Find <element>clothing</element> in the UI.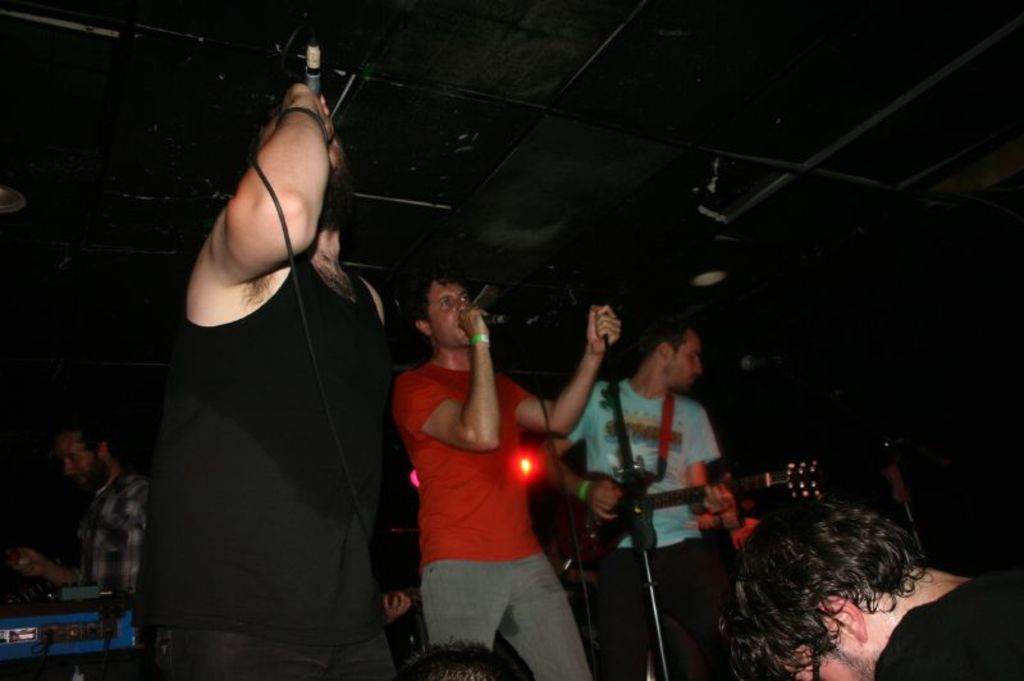
UI element at 138,244,410,680.
